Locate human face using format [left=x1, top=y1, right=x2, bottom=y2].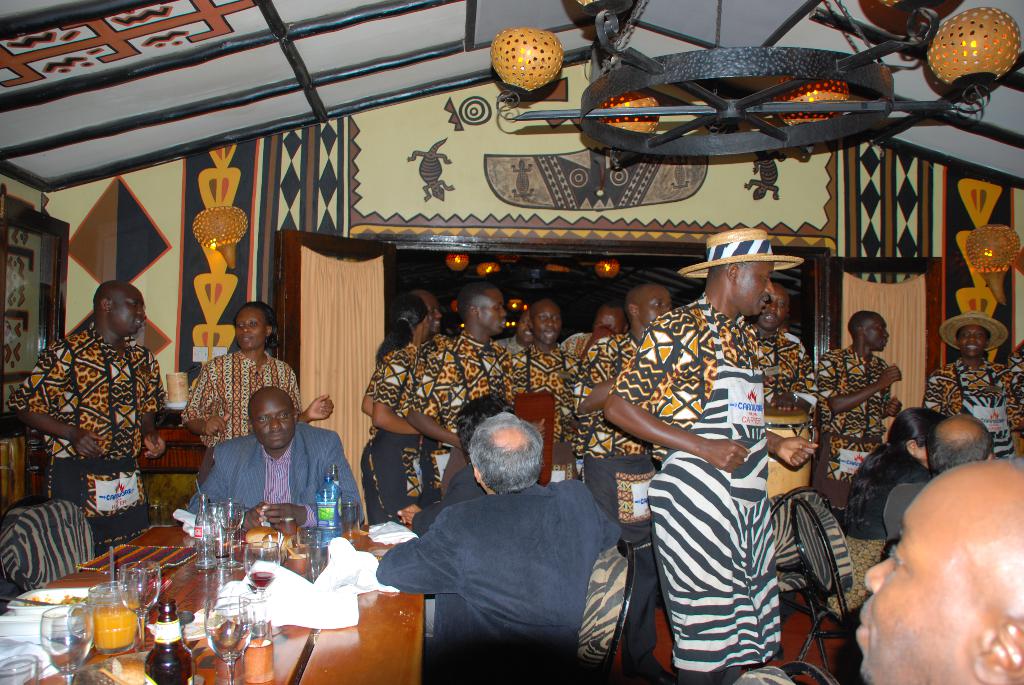
[left=423, top=297, right=443, bottom=333].
